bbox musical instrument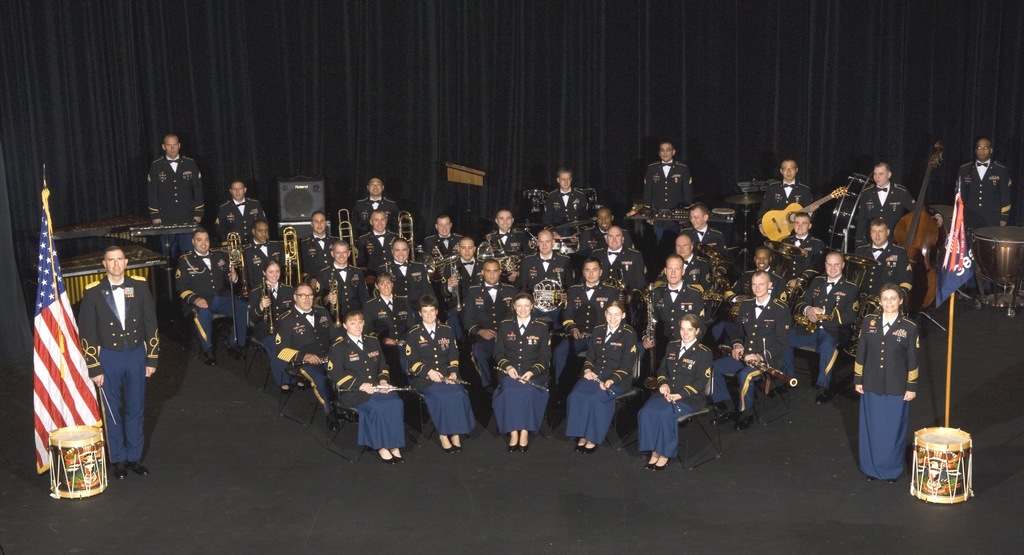
[333,207,362,271]
